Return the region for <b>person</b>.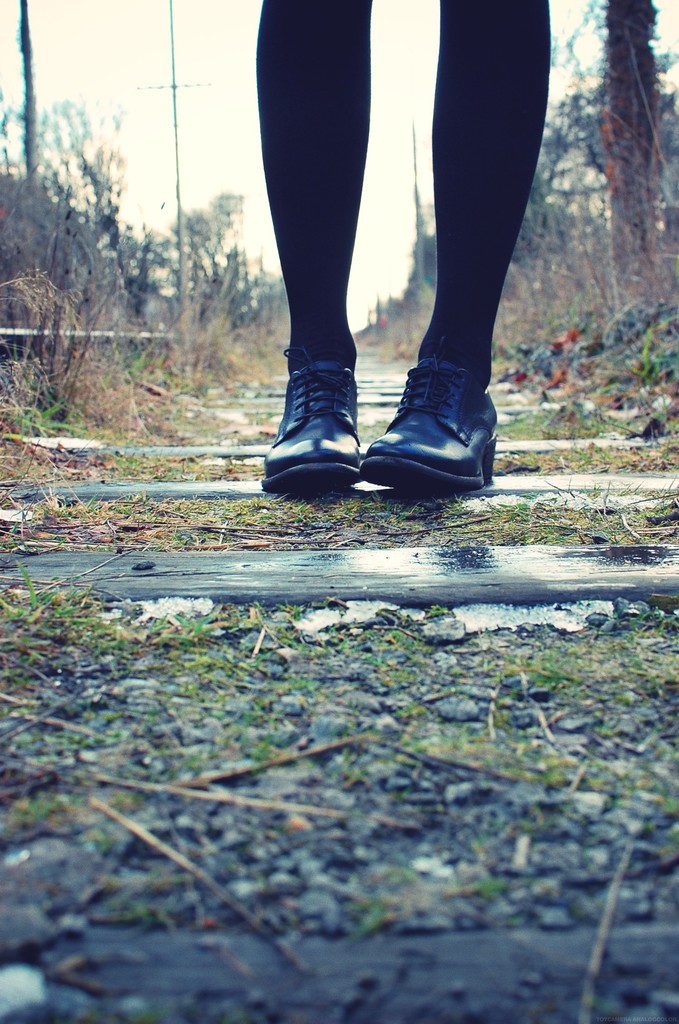
left=192, top=0, right=618, bottom=484.
